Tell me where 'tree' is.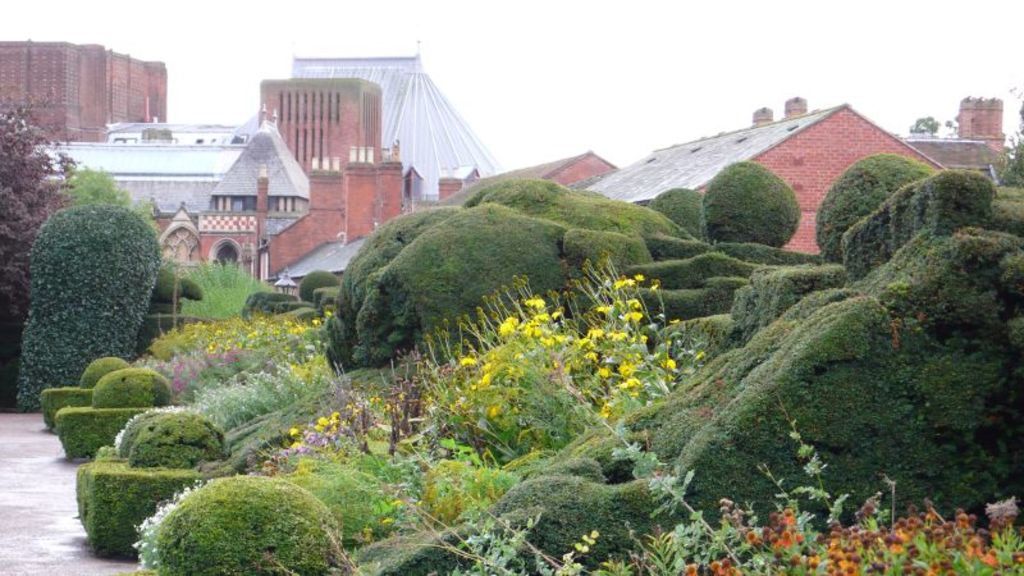
'tree' is at 992,84,1023,186.
